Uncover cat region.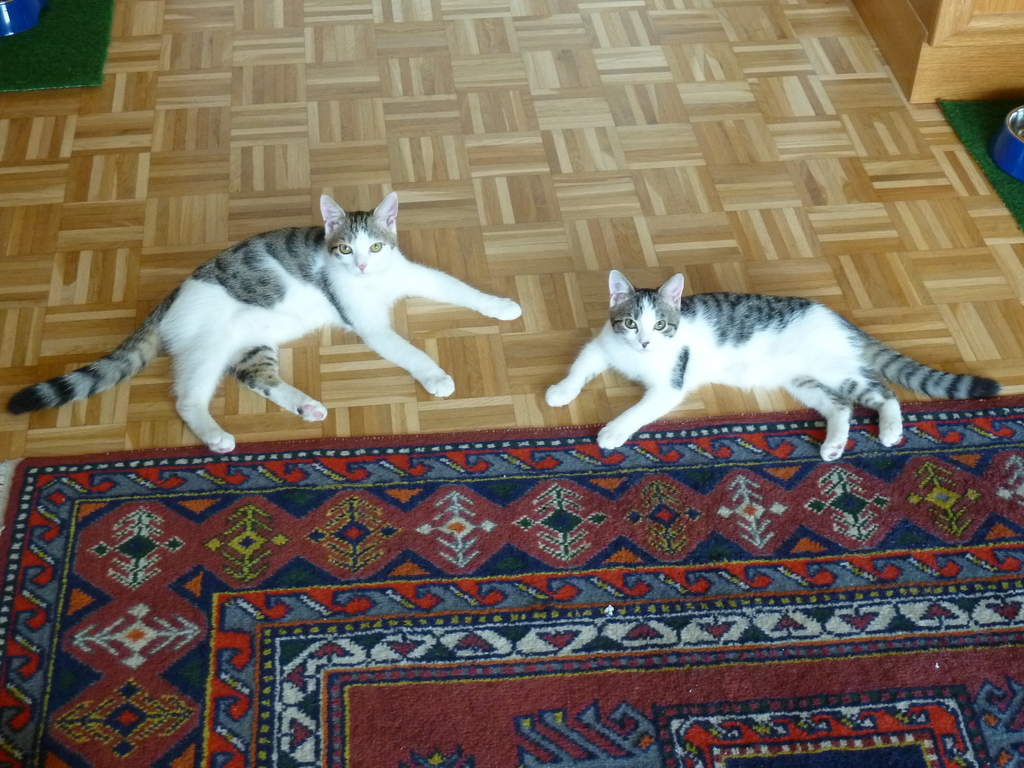
Uncovered: box(540, 268, 1005, 465).
